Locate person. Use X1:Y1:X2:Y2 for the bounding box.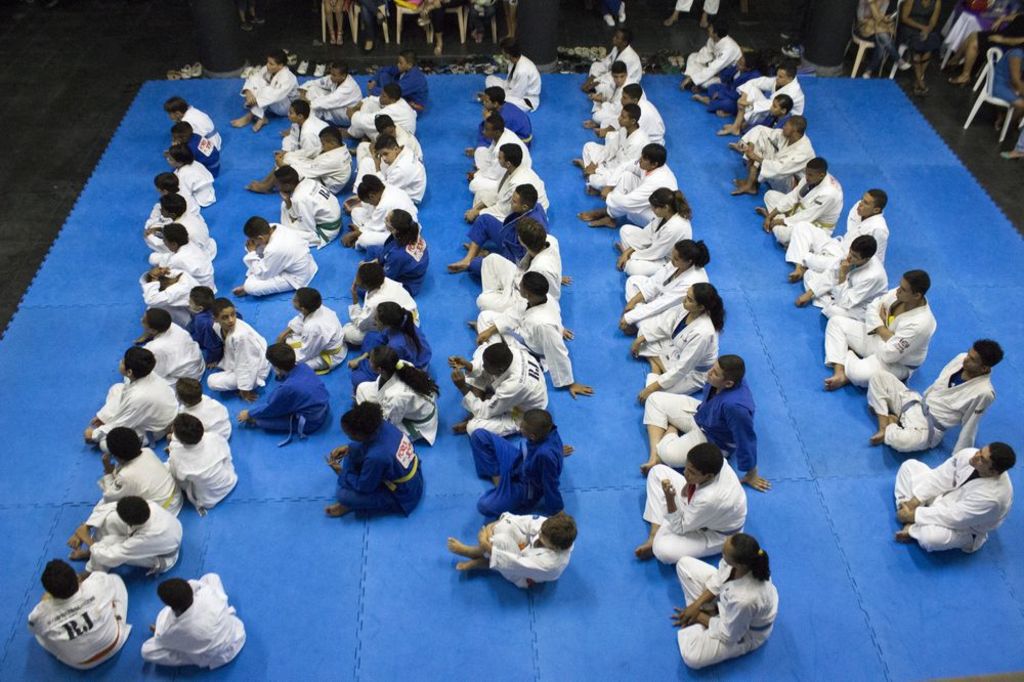
640:353:772:496.
